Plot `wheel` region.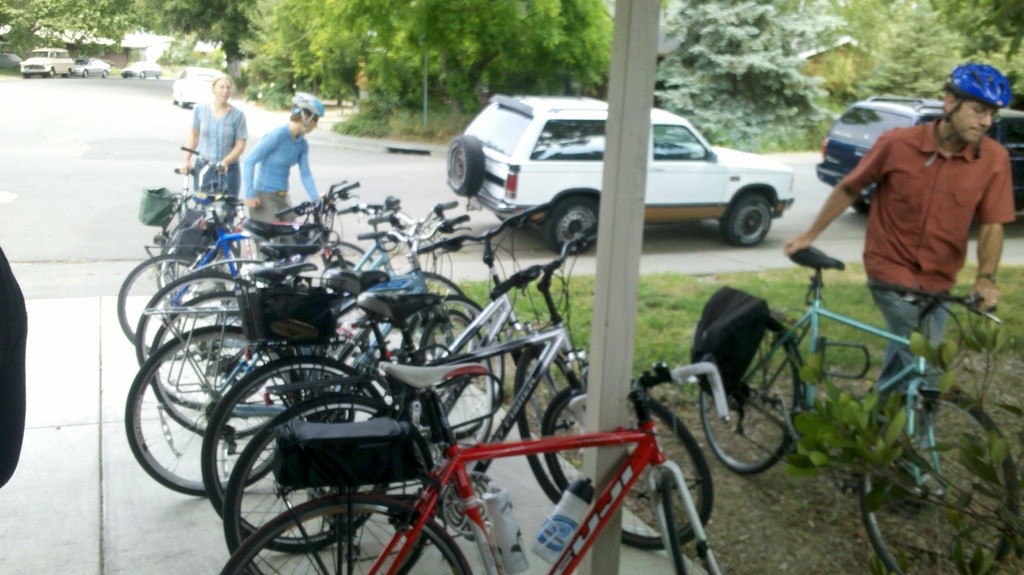
Plotted at box=[83, 70, 90, 79].
